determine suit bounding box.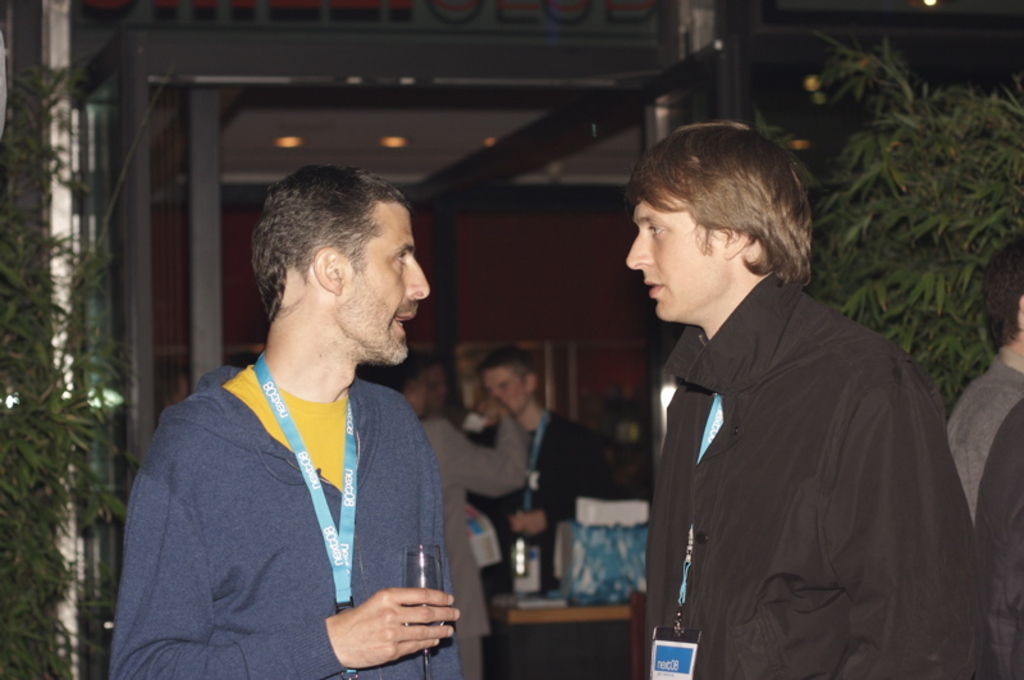
Determined: rect(417, 419, 530, 679).
